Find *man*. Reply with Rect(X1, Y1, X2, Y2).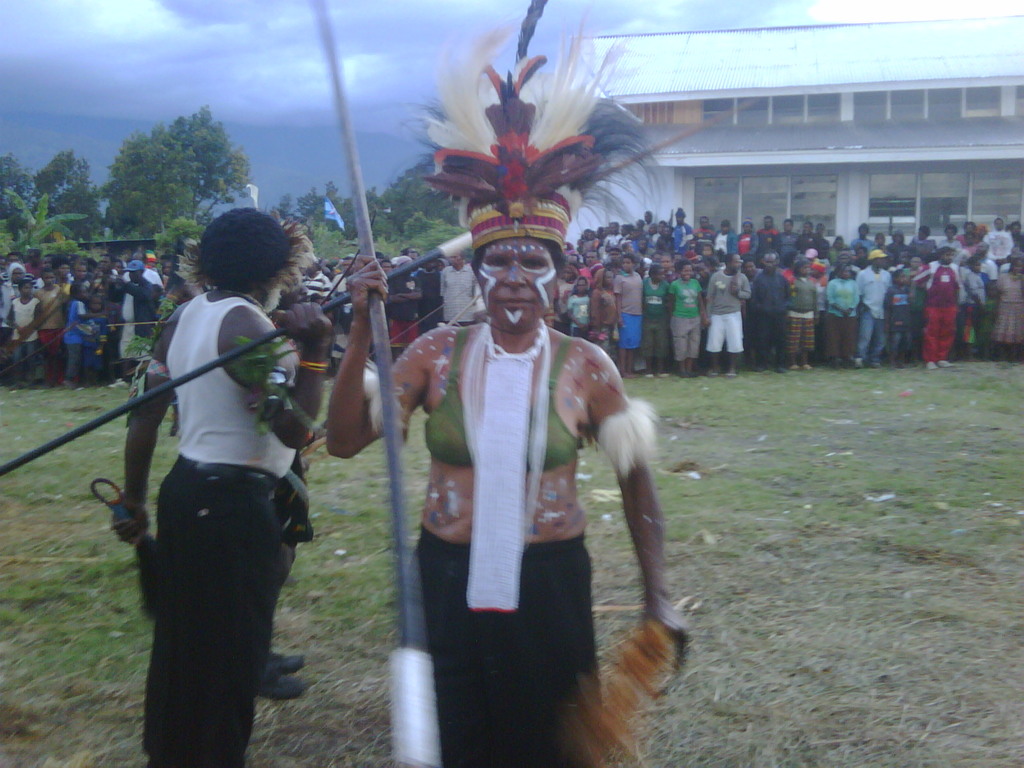
Rect(21, 247, 45, 283).
